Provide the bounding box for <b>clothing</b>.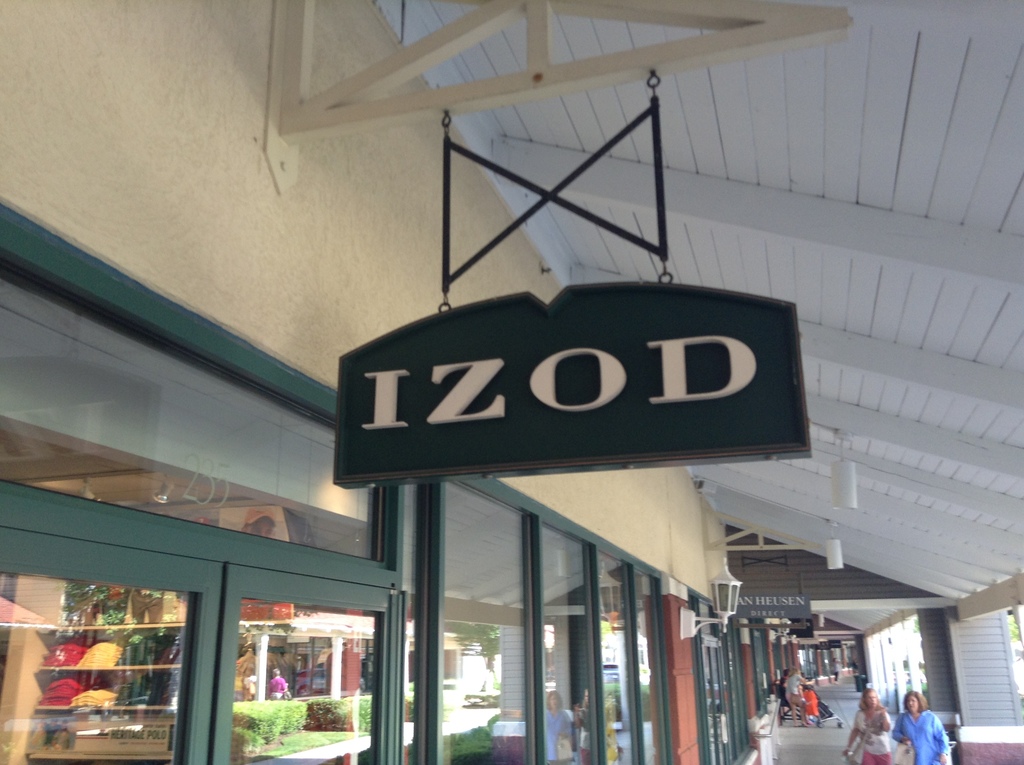
region(893, 709, 950, 764).
